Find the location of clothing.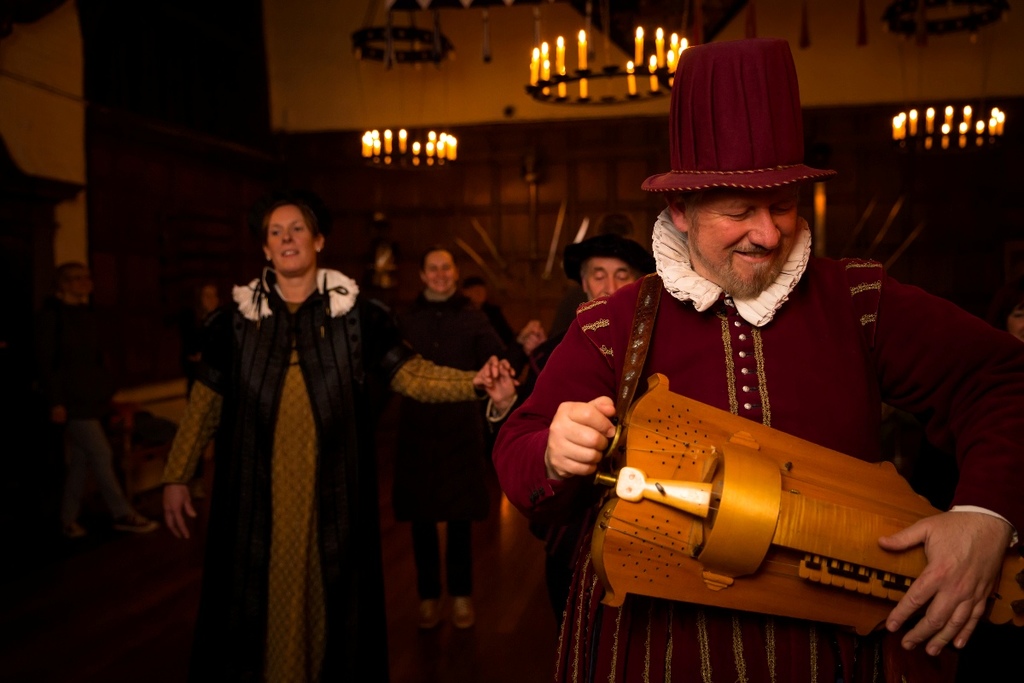
Location: (481, 299, 516, 342).
